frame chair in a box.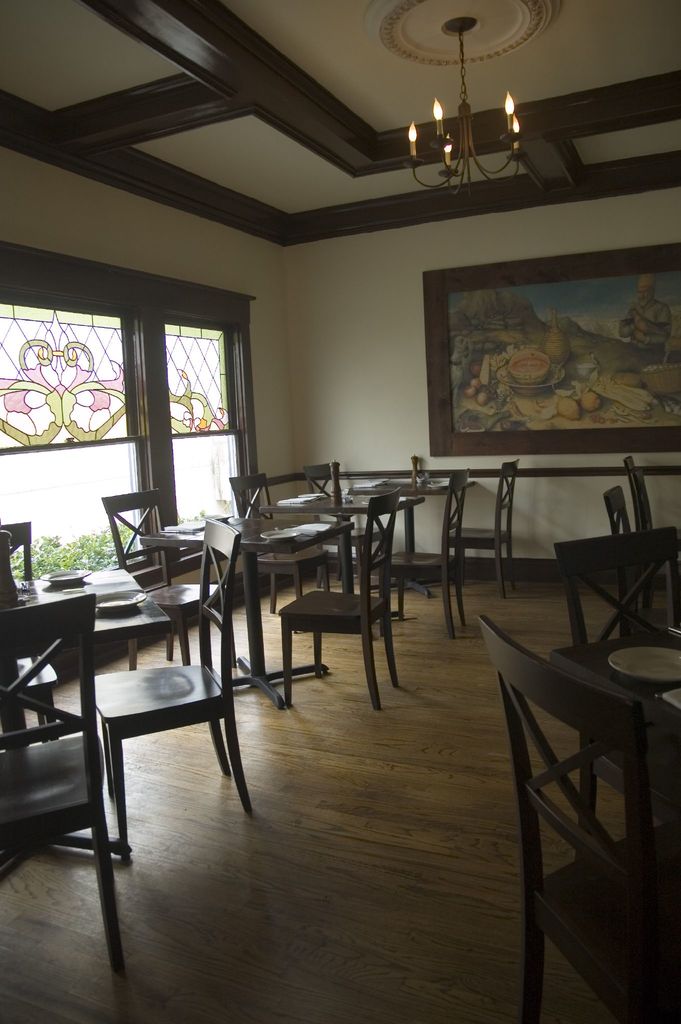
left=98, top=488, right=233, bottom=674.
